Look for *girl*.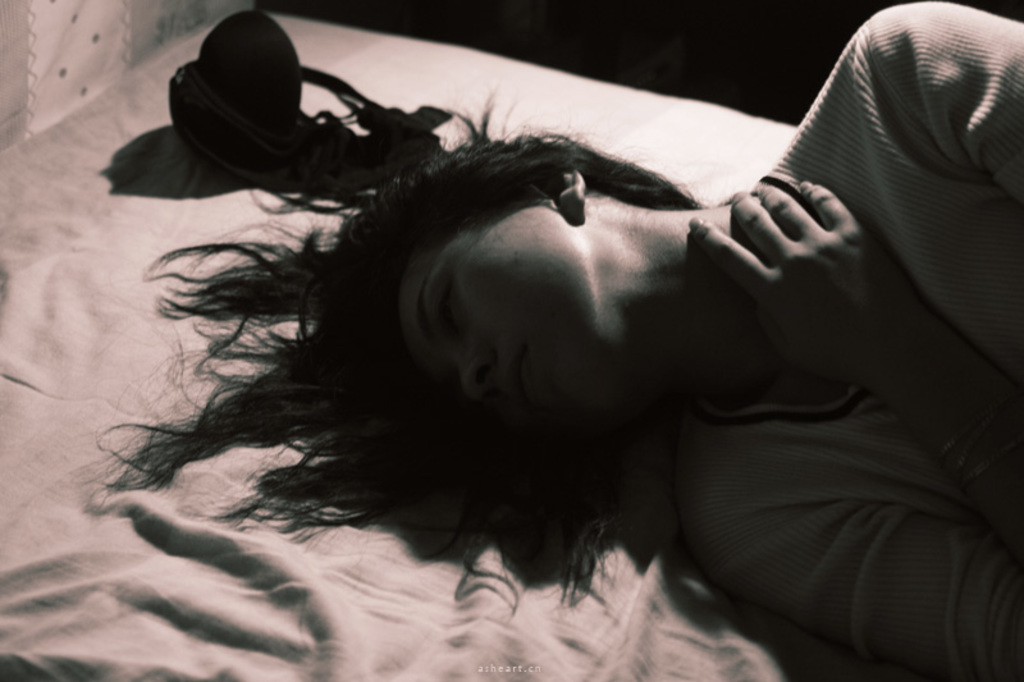
Found: {"left": 81, "top": 0, "right": 1023, "bottom": 681}.
